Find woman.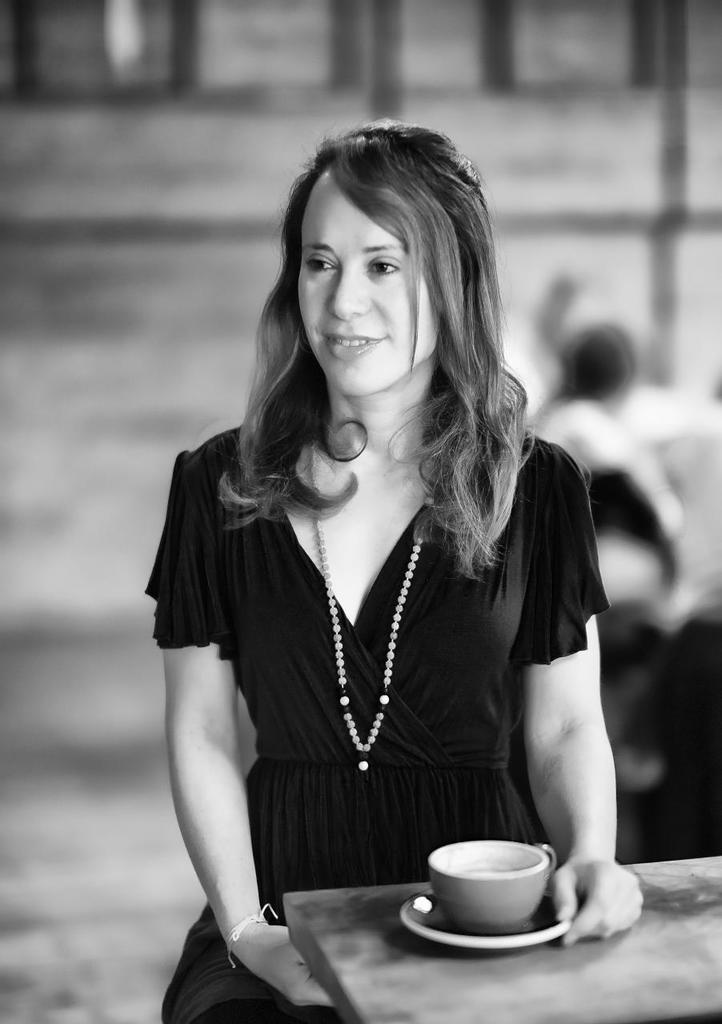
crop(145, 134, 616, 979).
